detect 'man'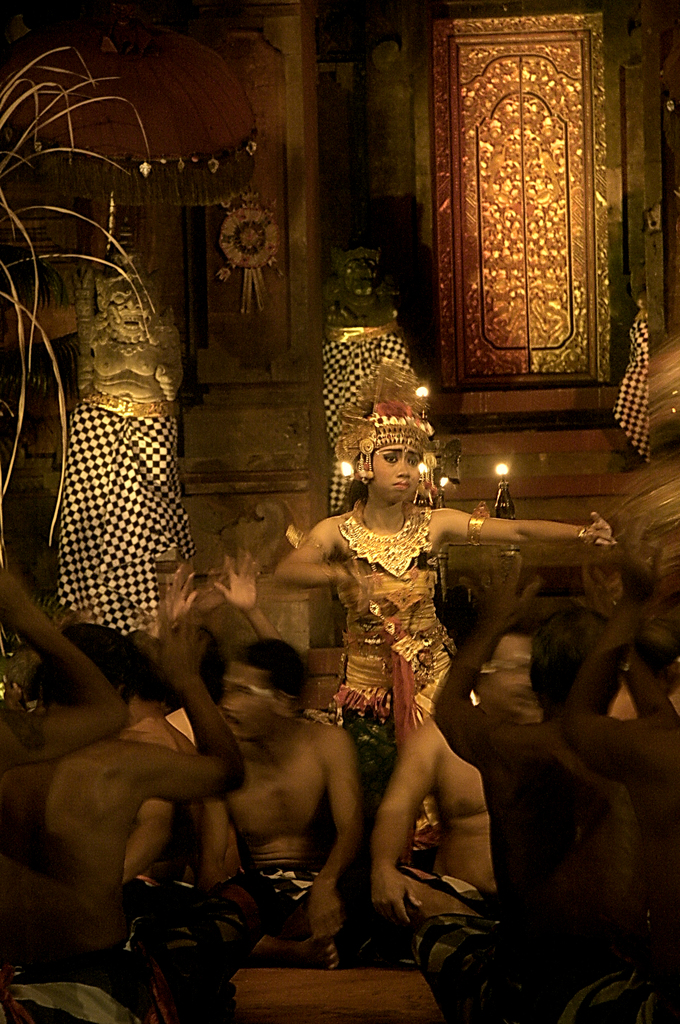
<region>424, 545, 634, 1023</region>
